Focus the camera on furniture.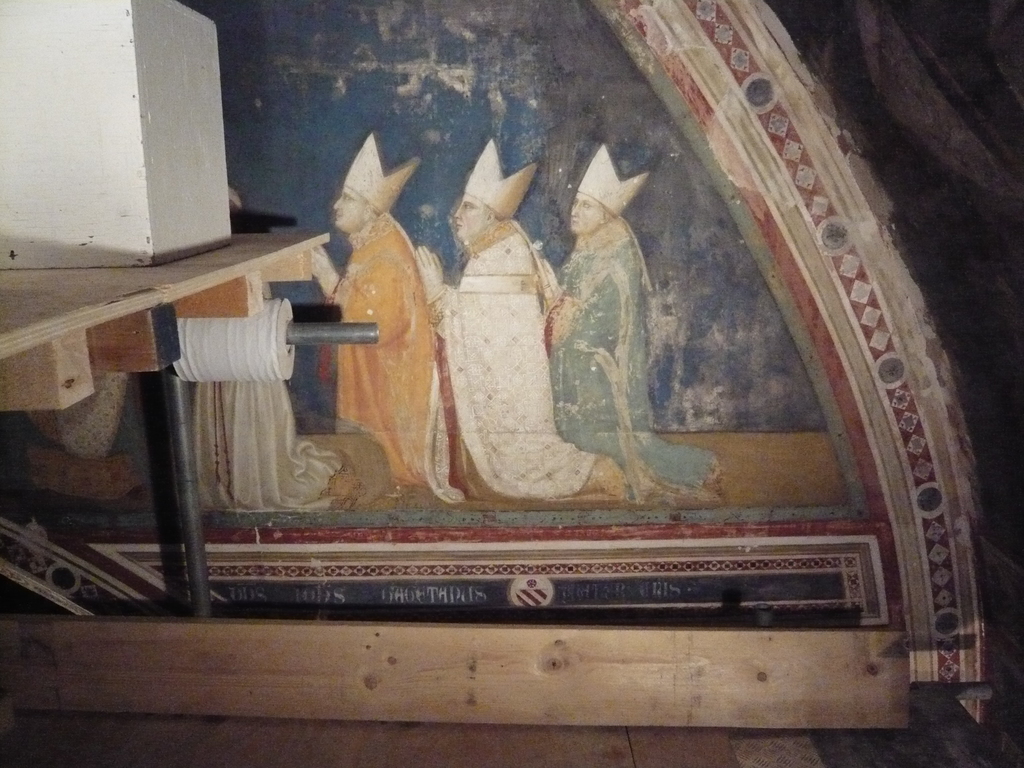
Focus region: <box>0,230,379,616</box>.
